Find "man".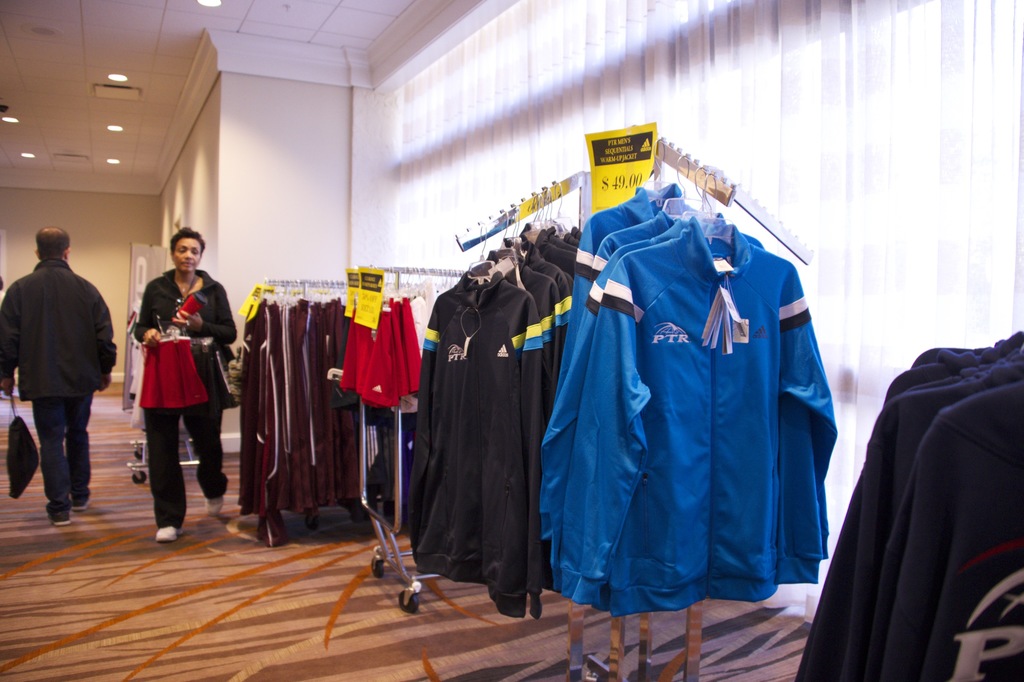
select_region(4, 211, 104, 542).
